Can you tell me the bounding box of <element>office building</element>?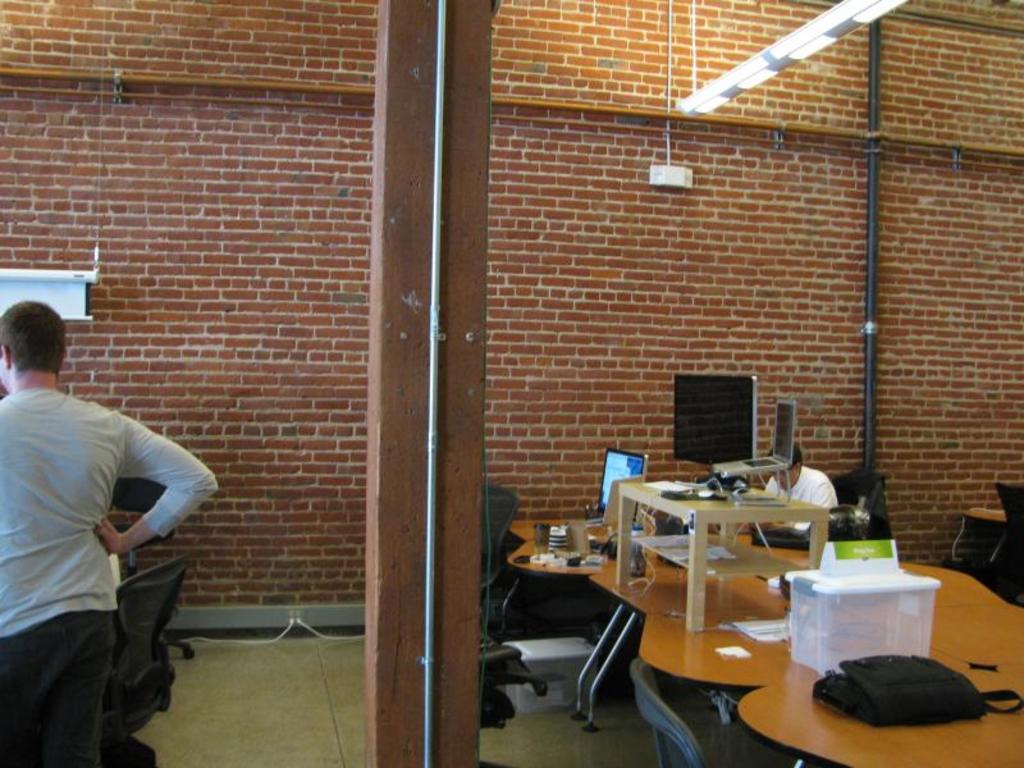
left=0, top=0, right=1023, bottom=767.
